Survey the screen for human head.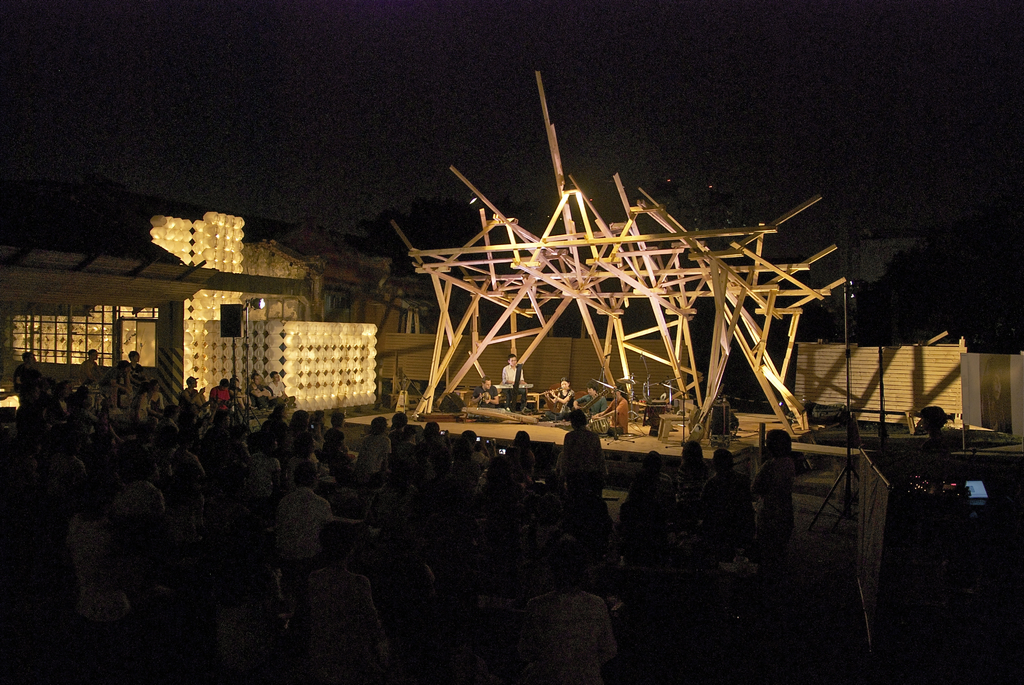
Survey found: {"x1": 712, "y1": 445, "x2": 735, "y2": 472}.
